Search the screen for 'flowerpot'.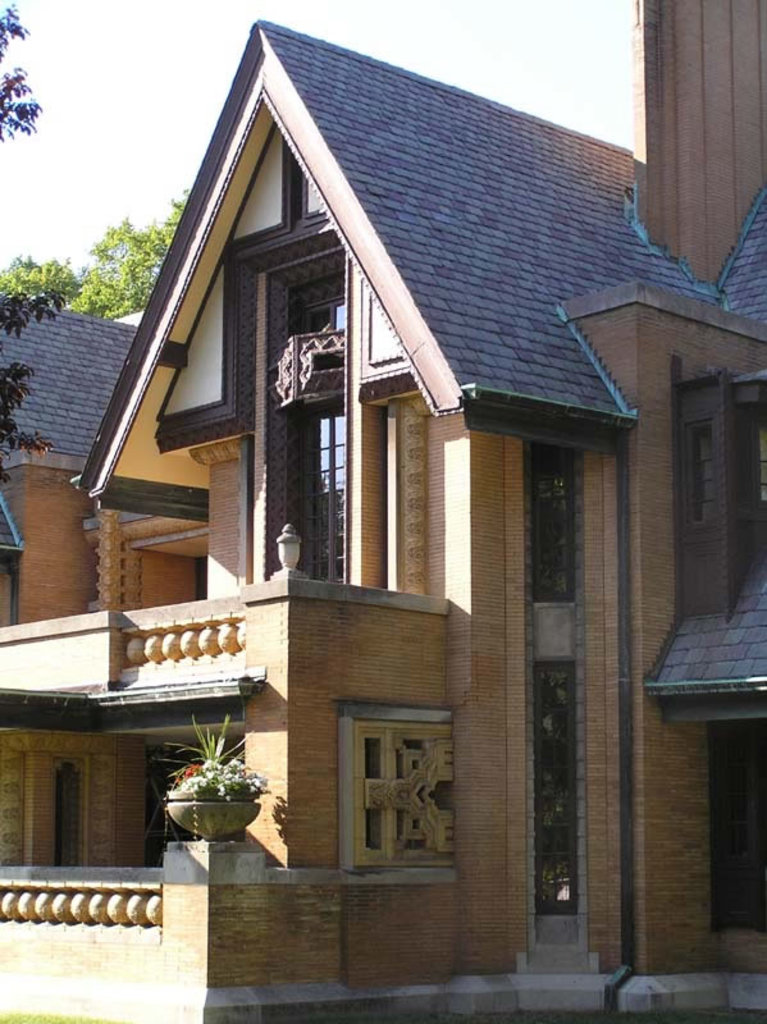
Found at x1=157, y1=767, x2=264, y2=851.
